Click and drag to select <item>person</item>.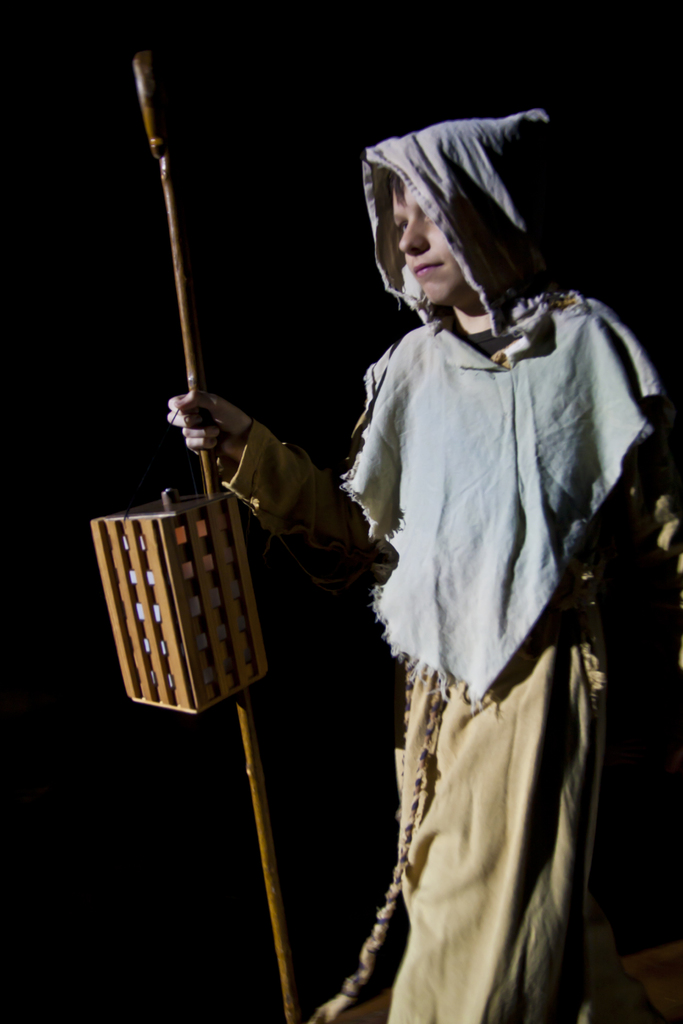
Selection: [174,118,682,1014].
